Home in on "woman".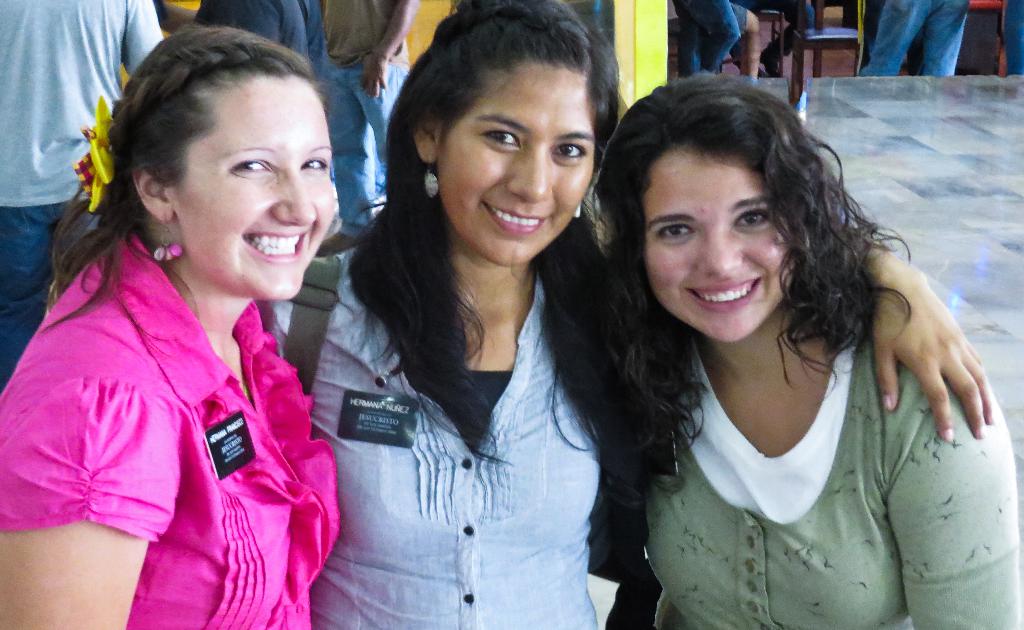
Homed in at 259/1/998/629.
